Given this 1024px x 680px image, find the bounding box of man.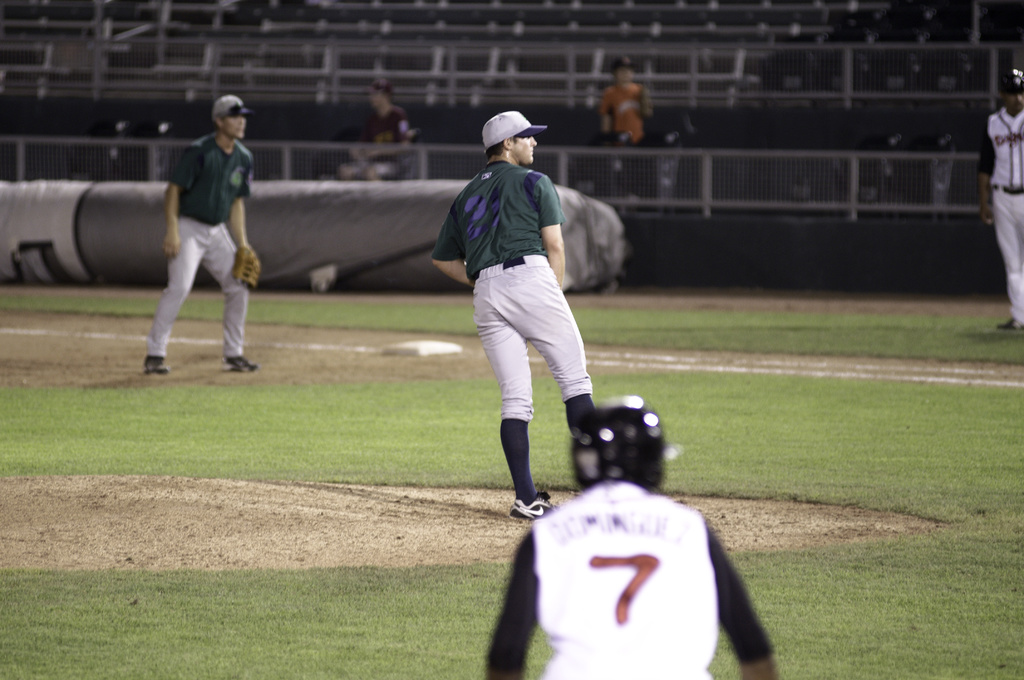
region(482, 398, 781, 679).
